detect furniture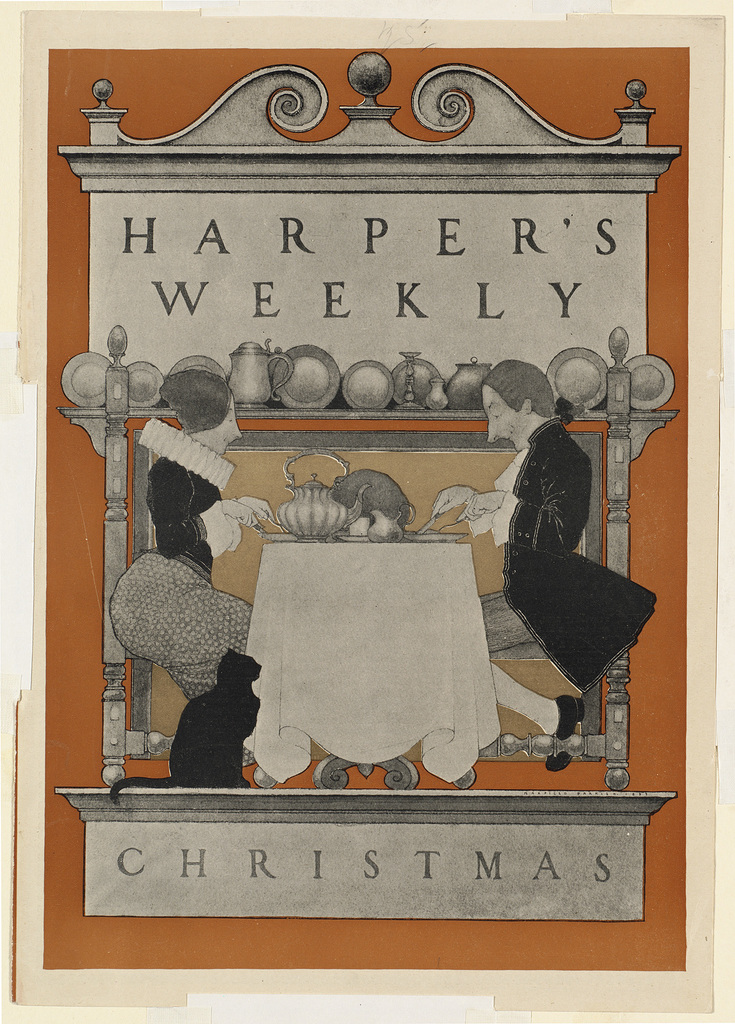
[102, 325, 277, 790]
